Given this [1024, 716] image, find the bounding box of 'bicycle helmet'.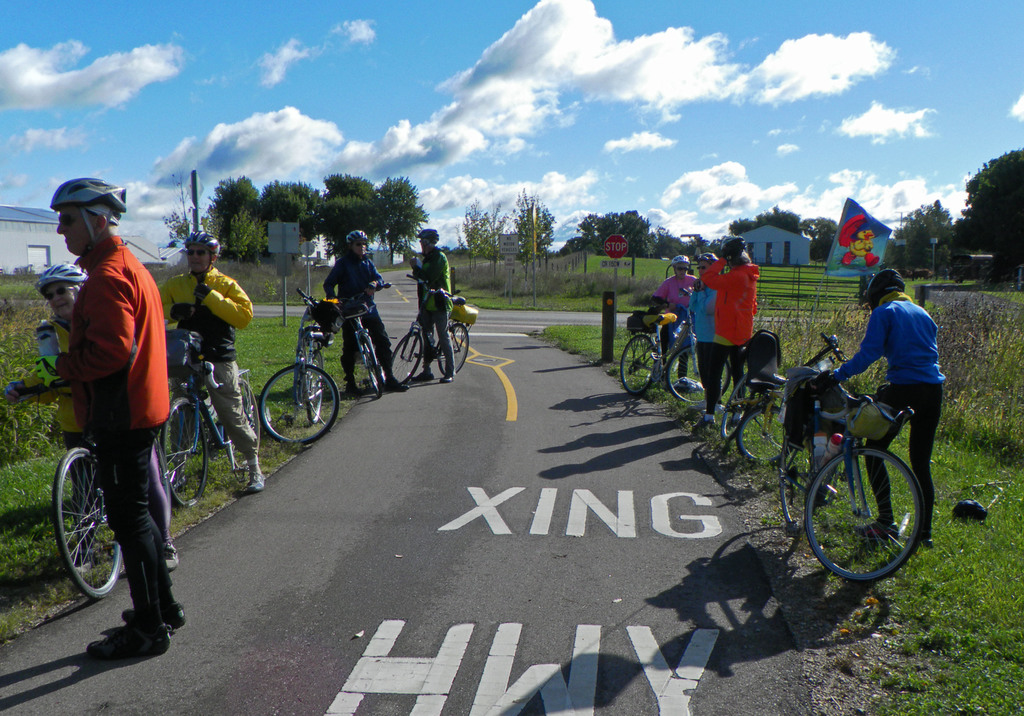
(left=723, top=234, right=744, bottom=261).
